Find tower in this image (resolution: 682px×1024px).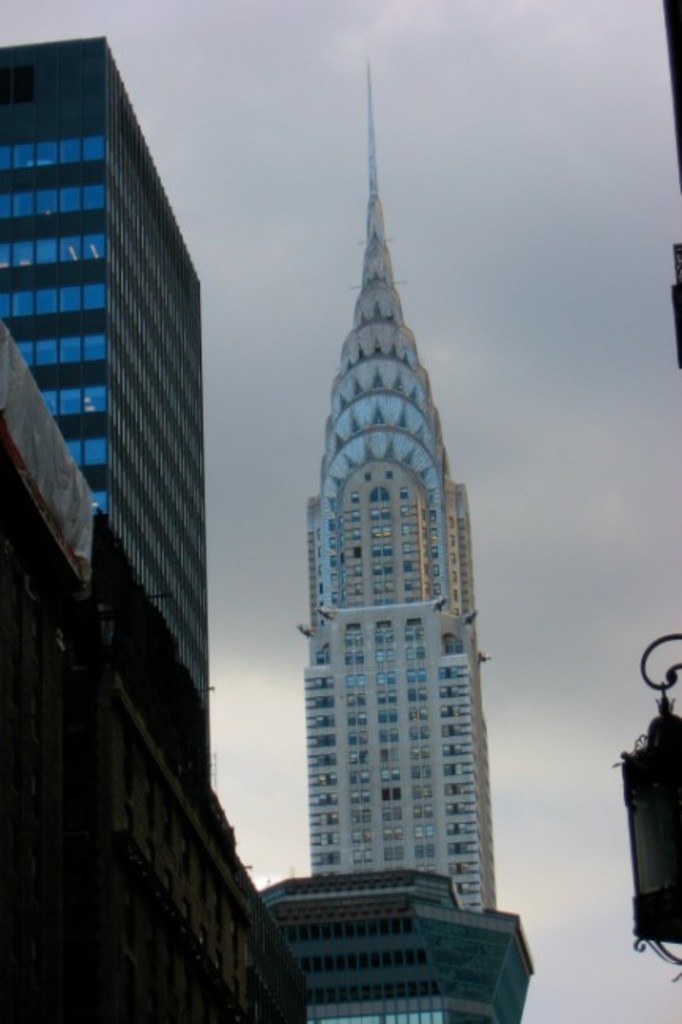
crop(265, 71, 523, 985).
